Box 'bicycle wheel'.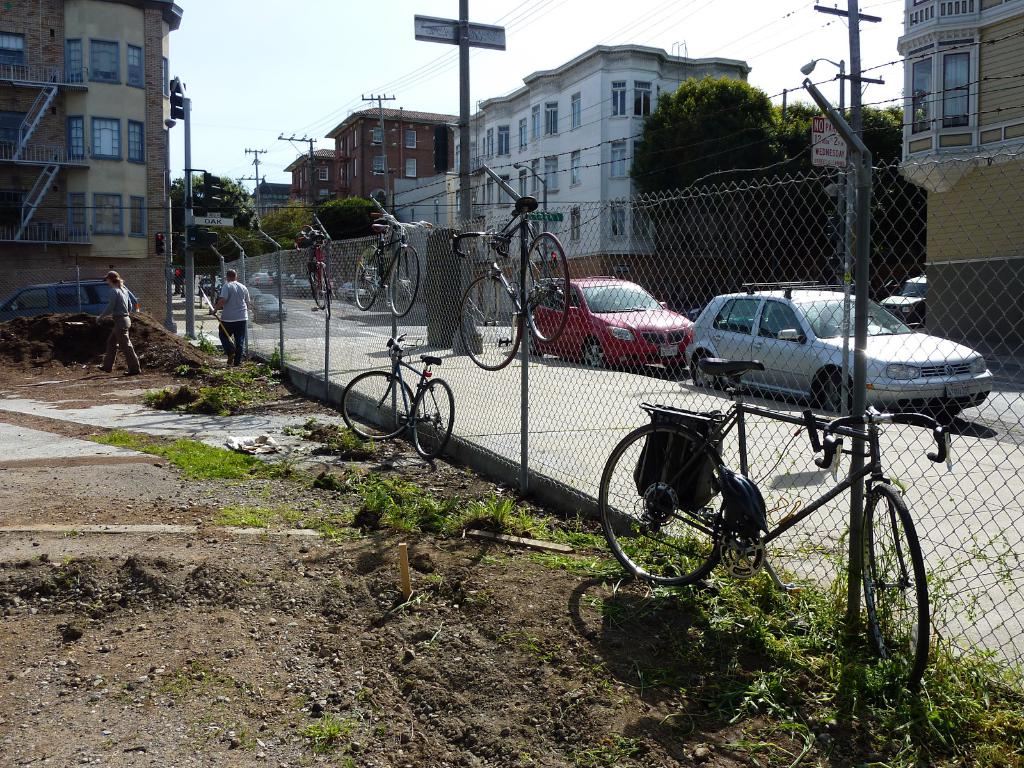
[337,369,415,440].
